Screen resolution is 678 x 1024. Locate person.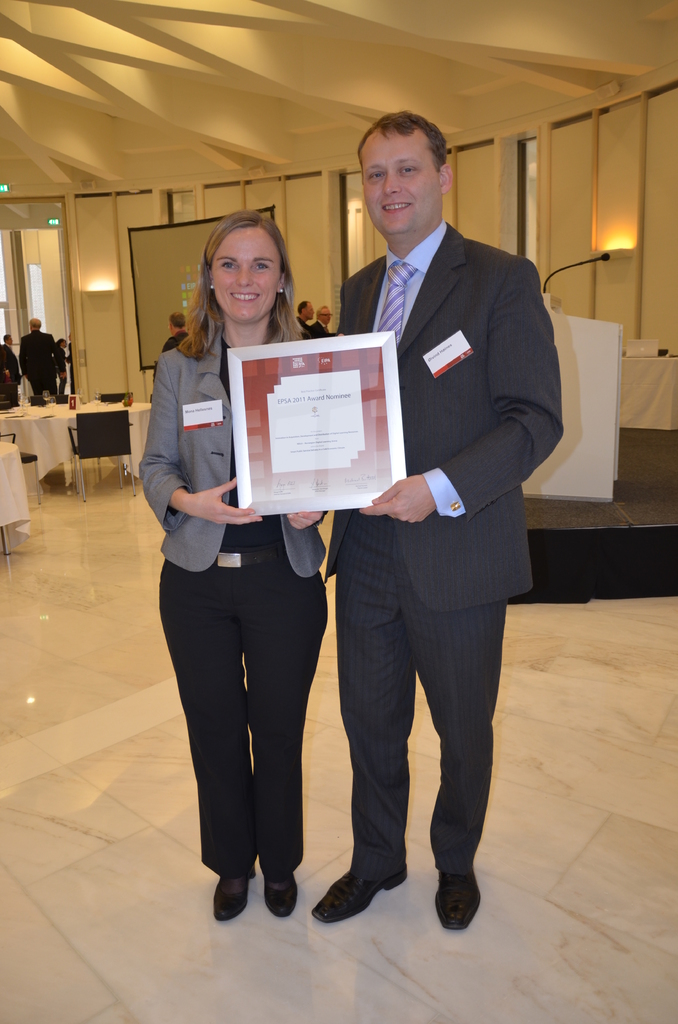
[0,338,20,406].
